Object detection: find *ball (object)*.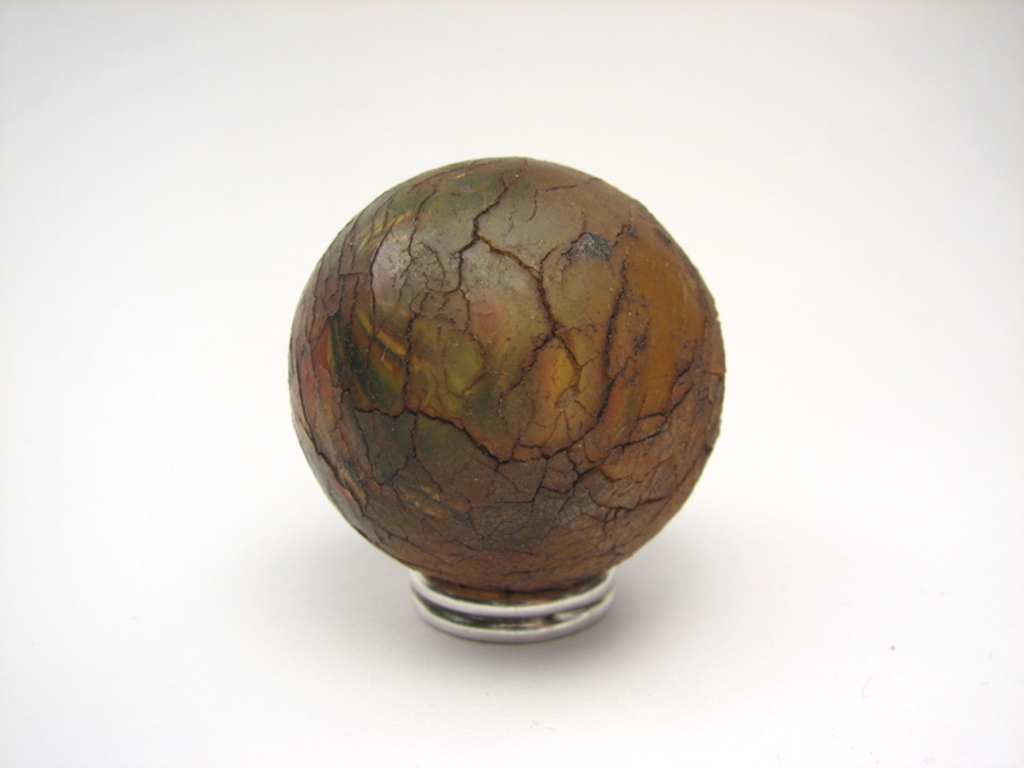
bbox=[288, 154, 724, 590].
